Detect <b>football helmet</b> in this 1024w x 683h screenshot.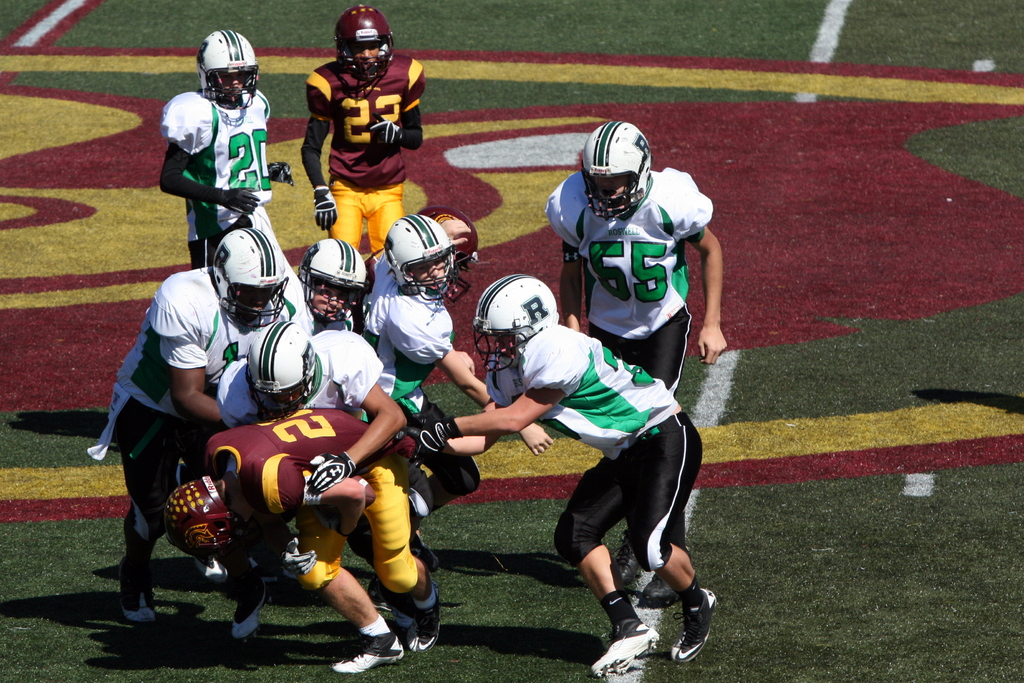
Detection: (212, 226, 289, 332).
